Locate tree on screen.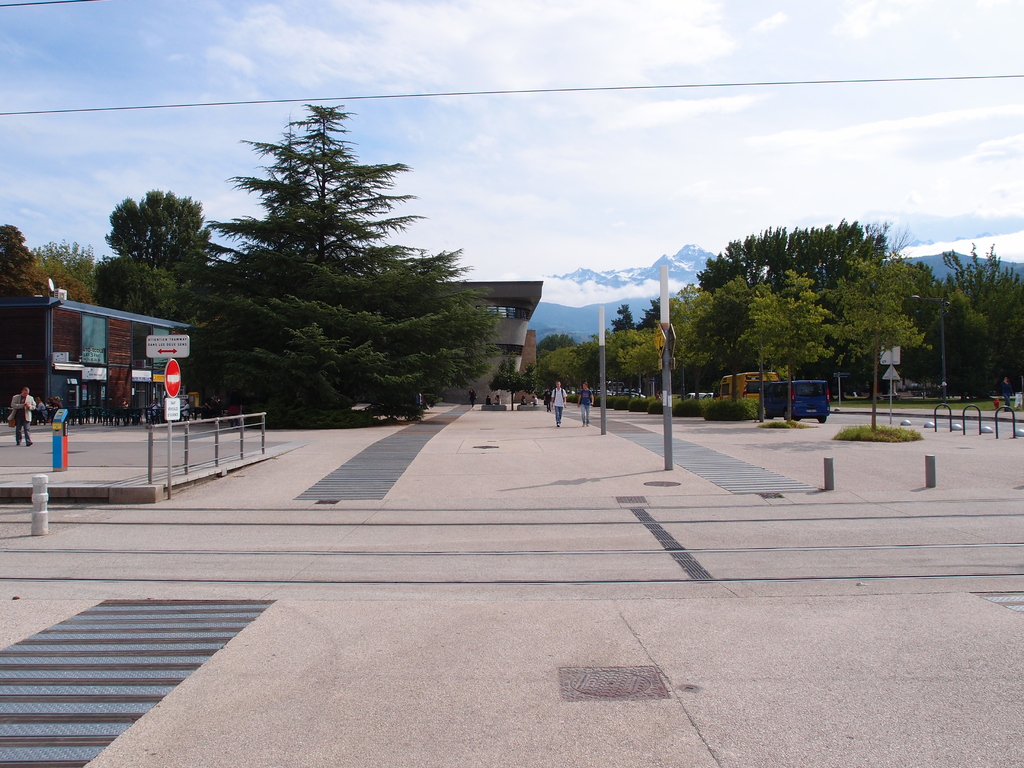
On screen at [0,226,34,295].
